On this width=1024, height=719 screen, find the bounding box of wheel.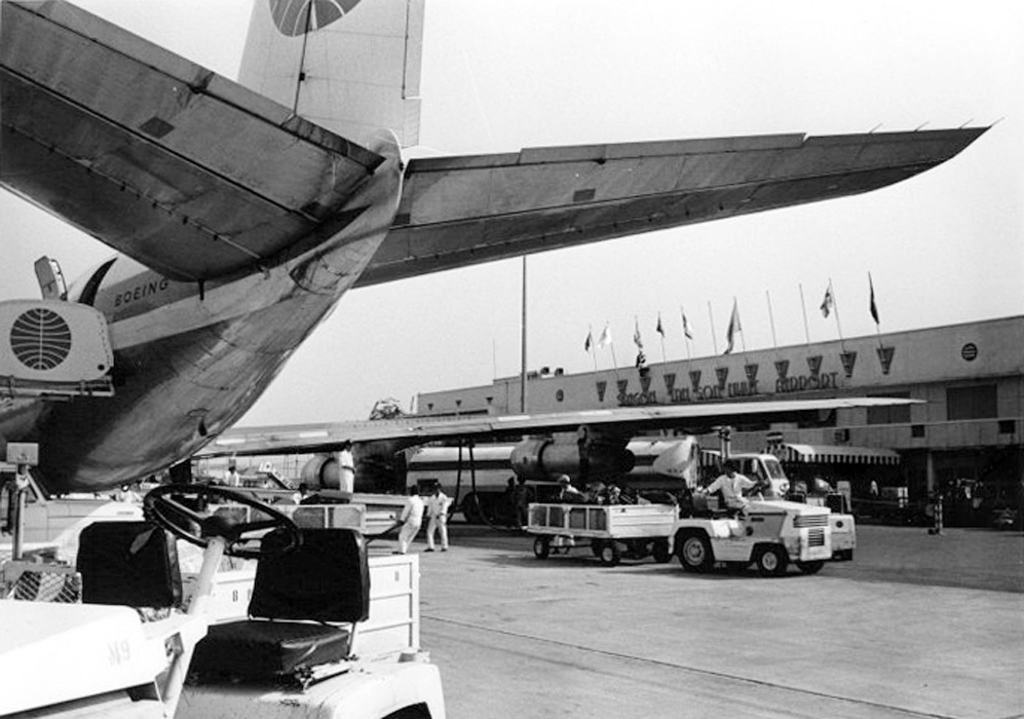
Bounding box: (left=596, top=538, right=619, bottom=568).
